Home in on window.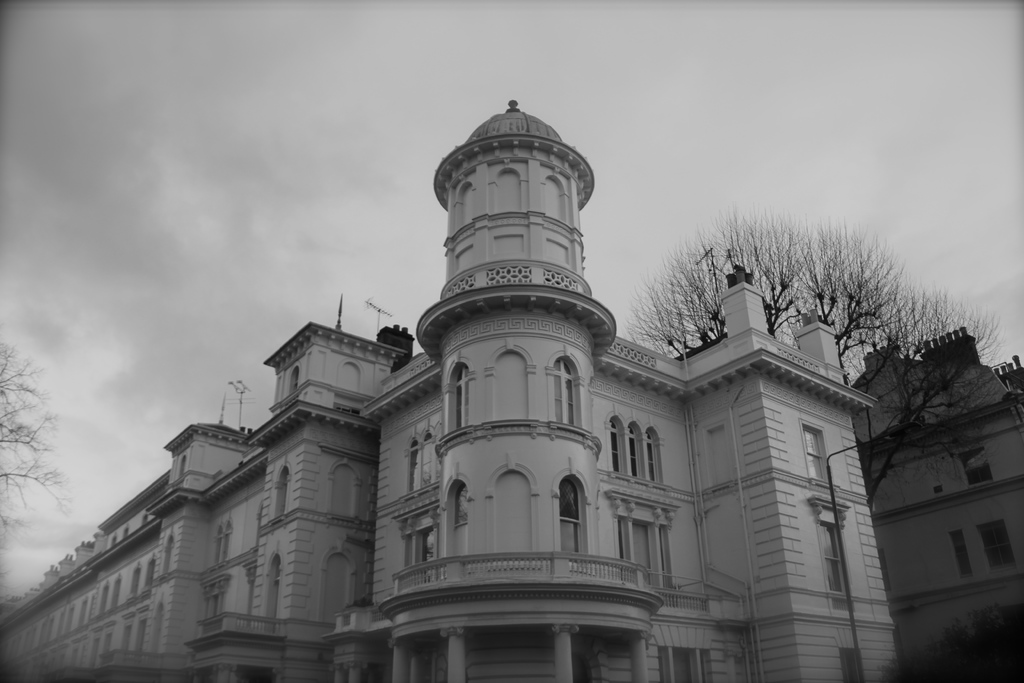
Homed in at Rect(977, 523, 1015, 569).
